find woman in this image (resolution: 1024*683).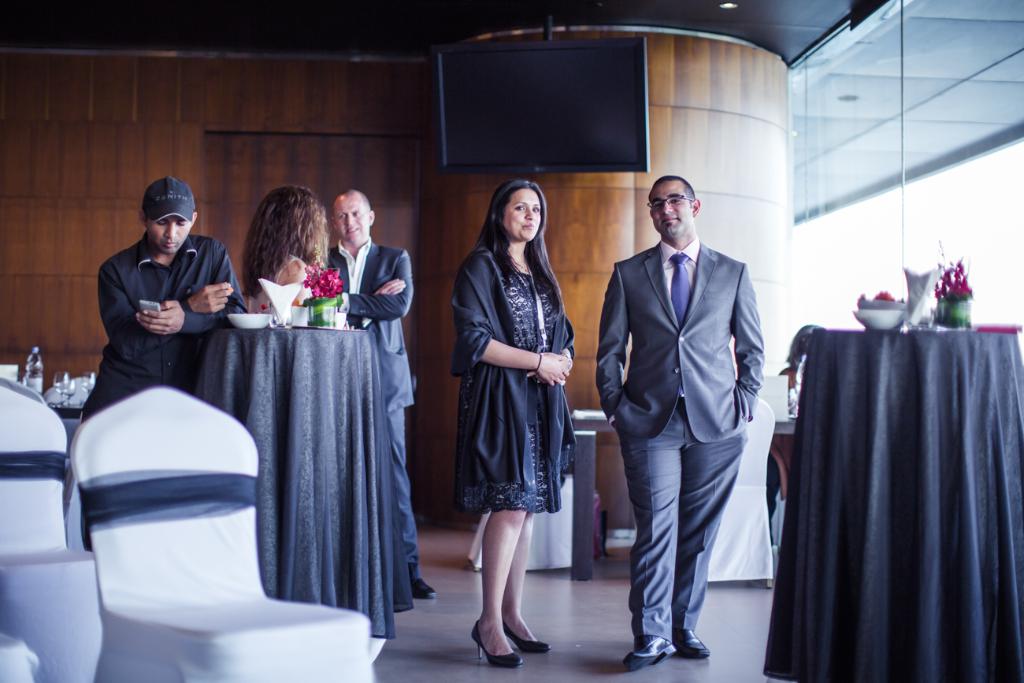
446,182,586,624.
